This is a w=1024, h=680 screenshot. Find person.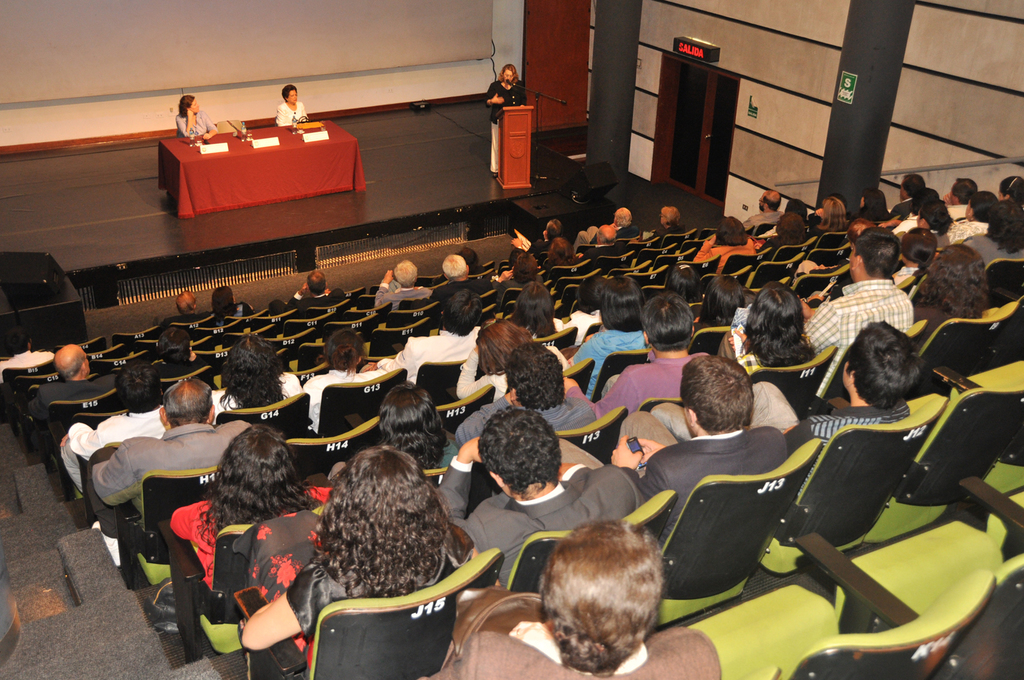
Bounding box: {"x1": 215, "y1": 337, "x2": 309, "y2": 423}.
